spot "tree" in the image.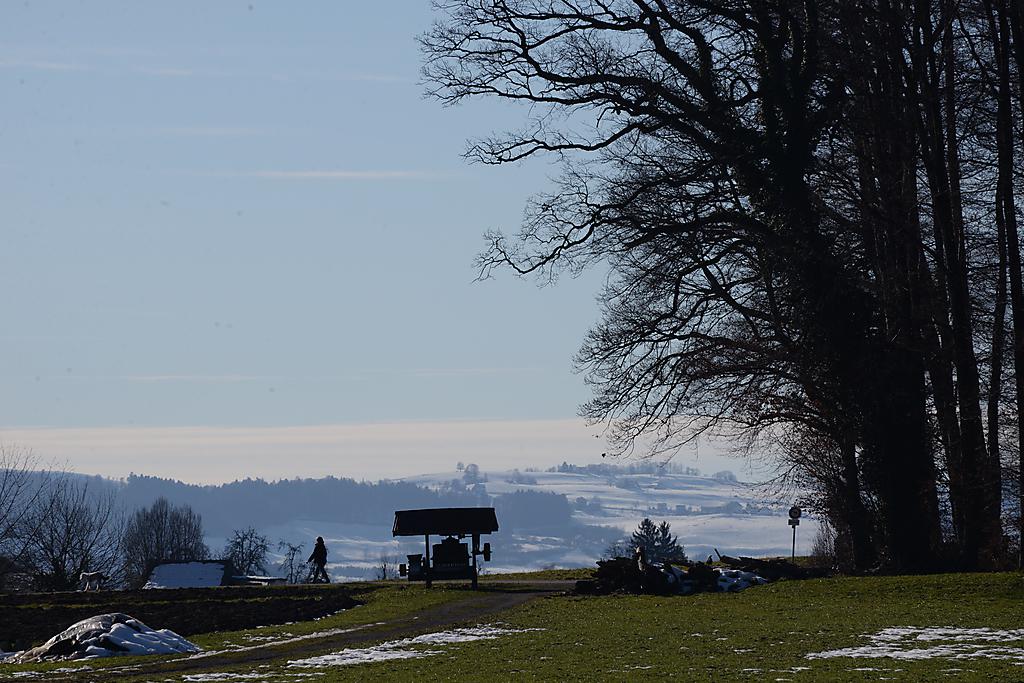
"tree" found at box(0, 451, 70, 608).
